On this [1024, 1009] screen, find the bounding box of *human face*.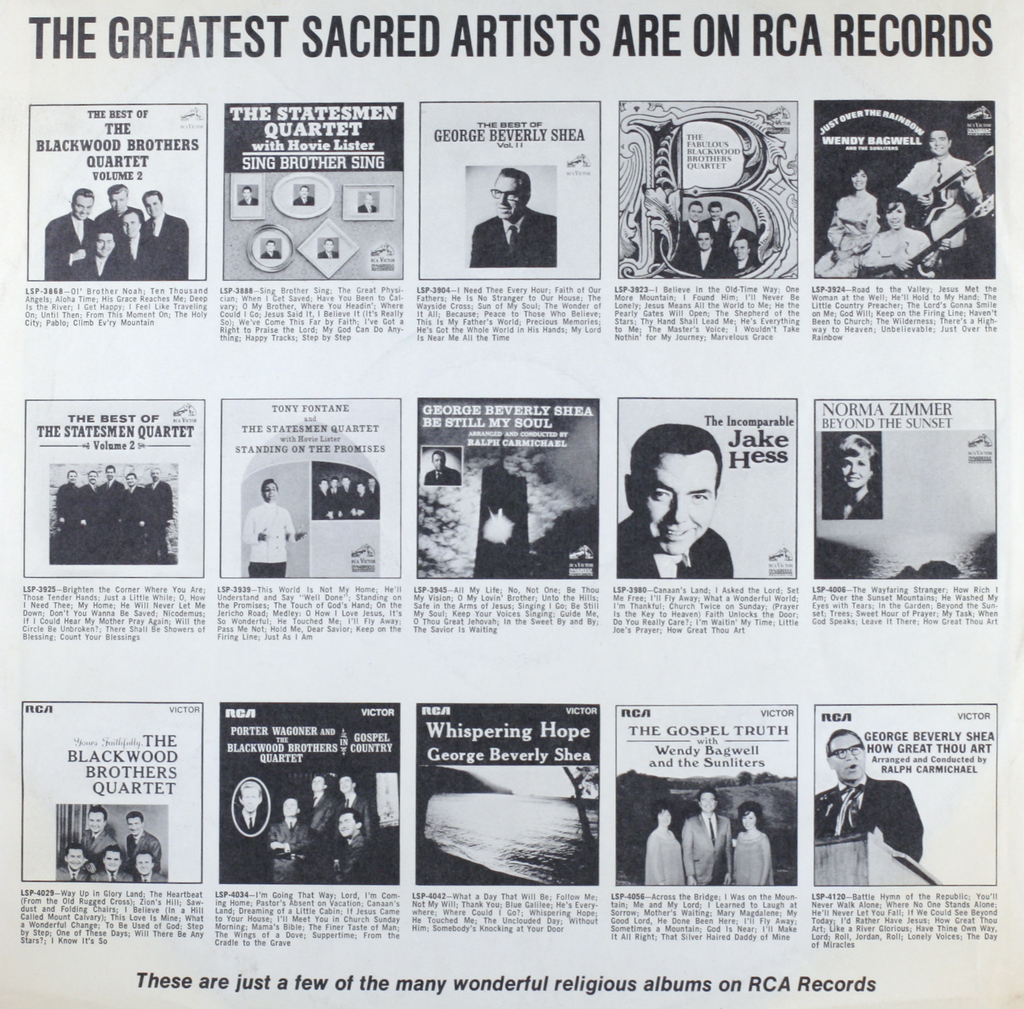
Bounding box: {"left": 355, "top": 485, "right": 364, "bottom": 492}.
